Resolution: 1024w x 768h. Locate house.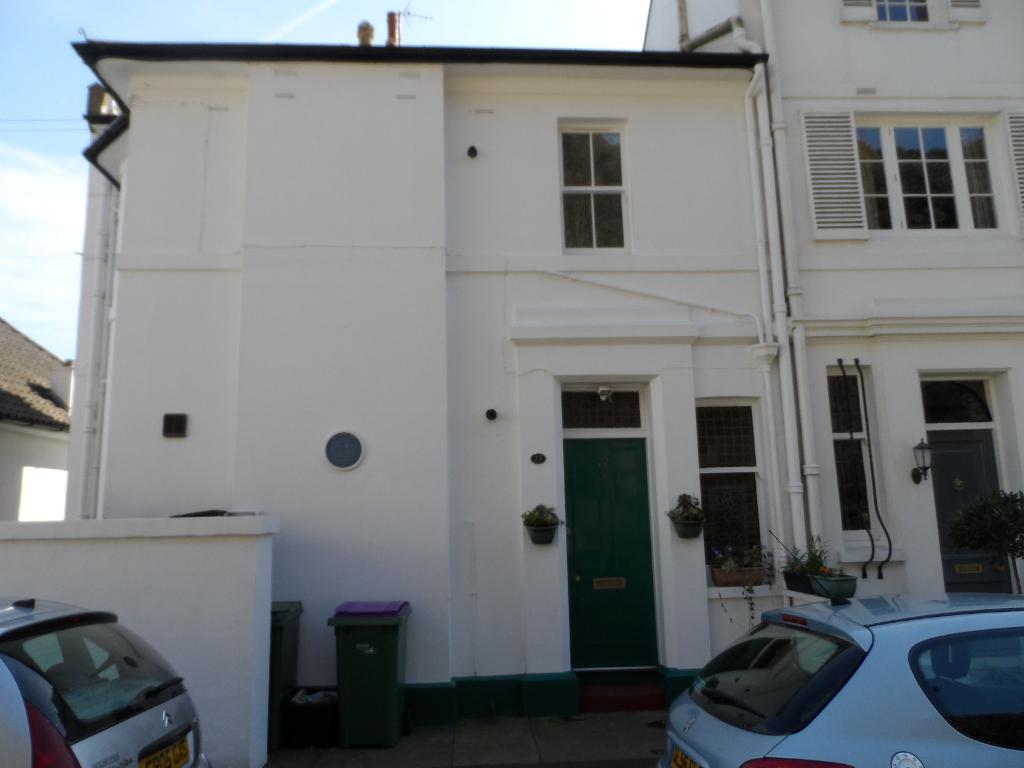
[left=61, top=0, right=1023, bottom=689].
